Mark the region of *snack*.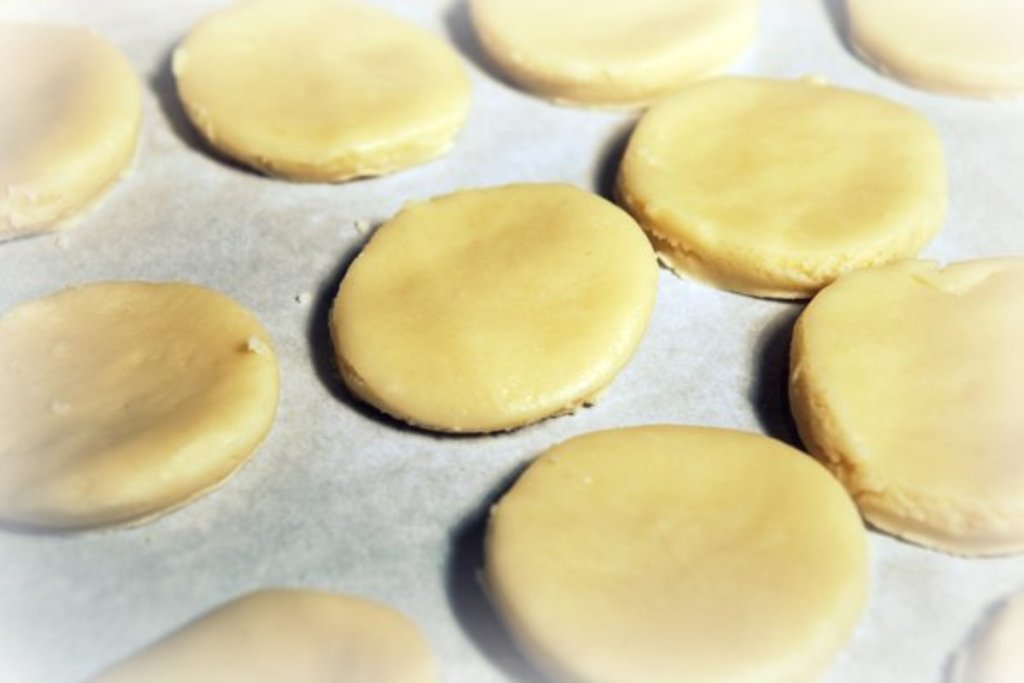
Region: {"x1": 459, "y1": 0, "x2": 754, "y2": 101}.
